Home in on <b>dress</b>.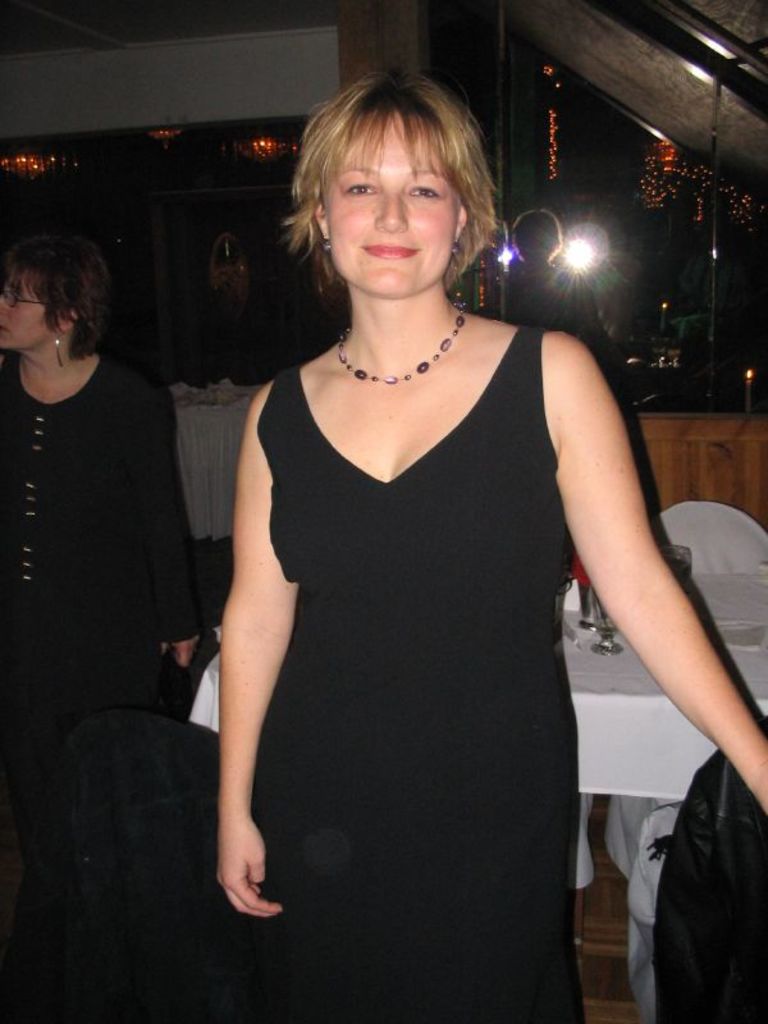
Homed in at region(252, 323, 579, 1023).
